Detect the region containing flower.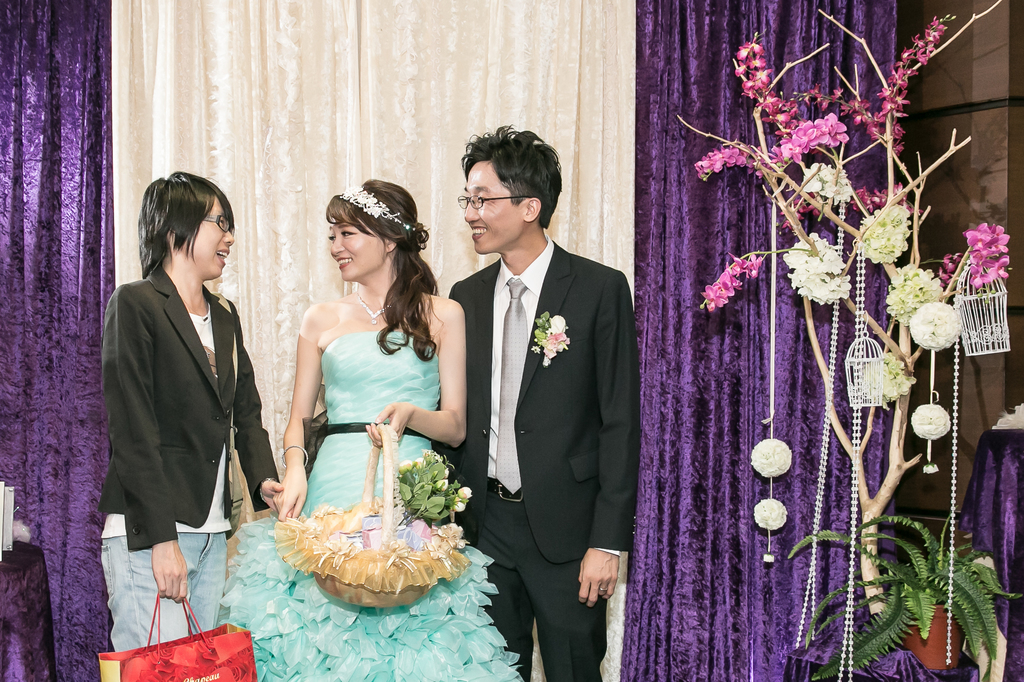
(750, 438, 792, 479).
